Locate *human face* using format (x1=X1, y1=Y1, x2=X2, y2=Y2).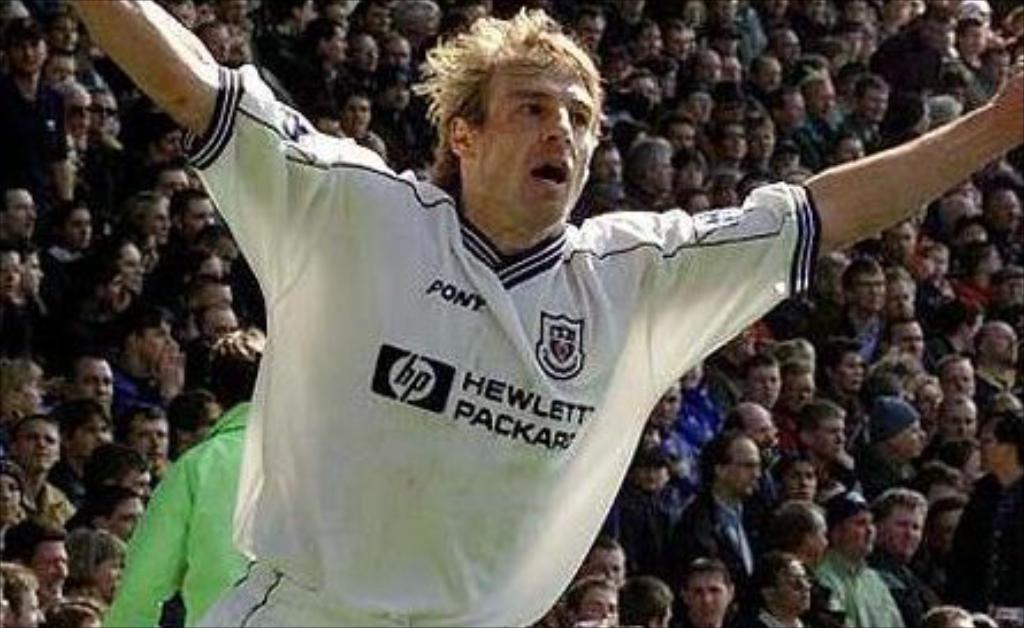
(x1=329, y1=25, x2=345, y2=46).
